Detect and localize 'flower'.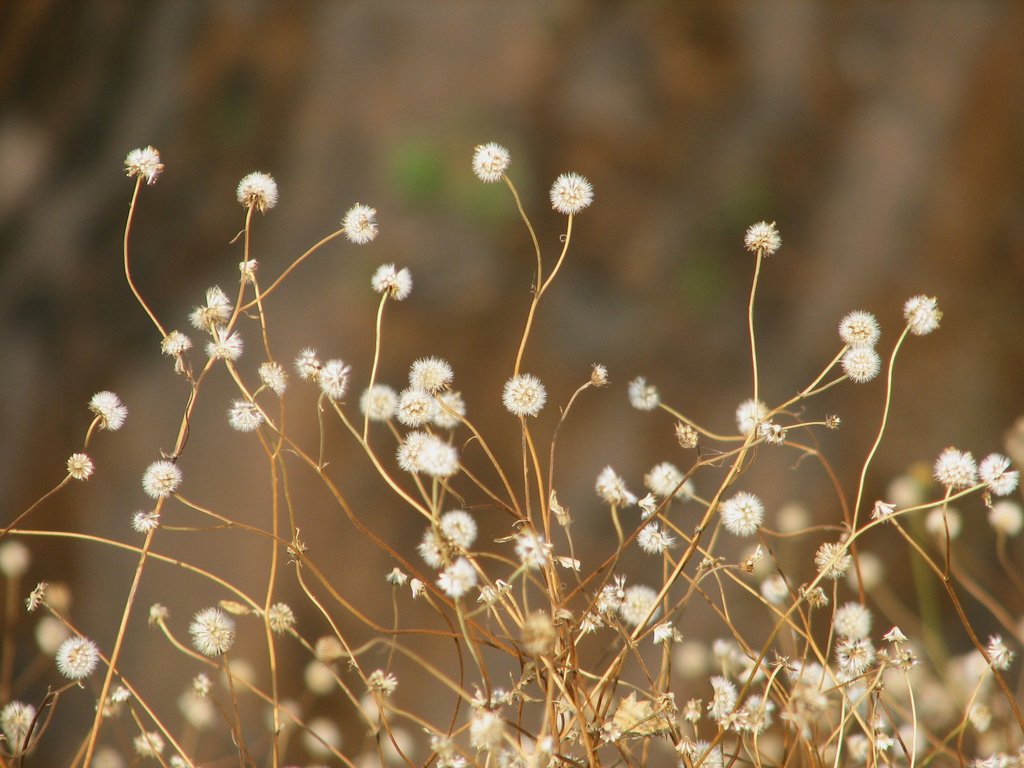
Localized at {"left": 432, "top": 392, "right": 464, "bottom": 430}.
